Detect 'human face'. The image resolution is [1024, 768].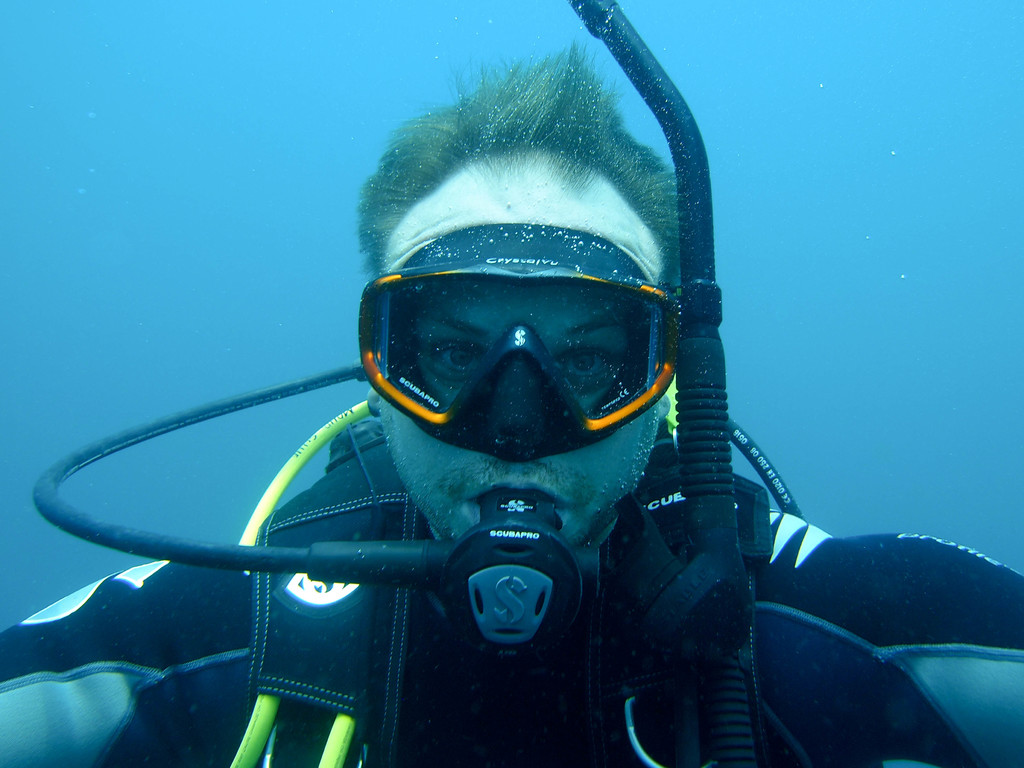
{"left": 385, "top": 148, "right": 666, "bottom": 541}.
